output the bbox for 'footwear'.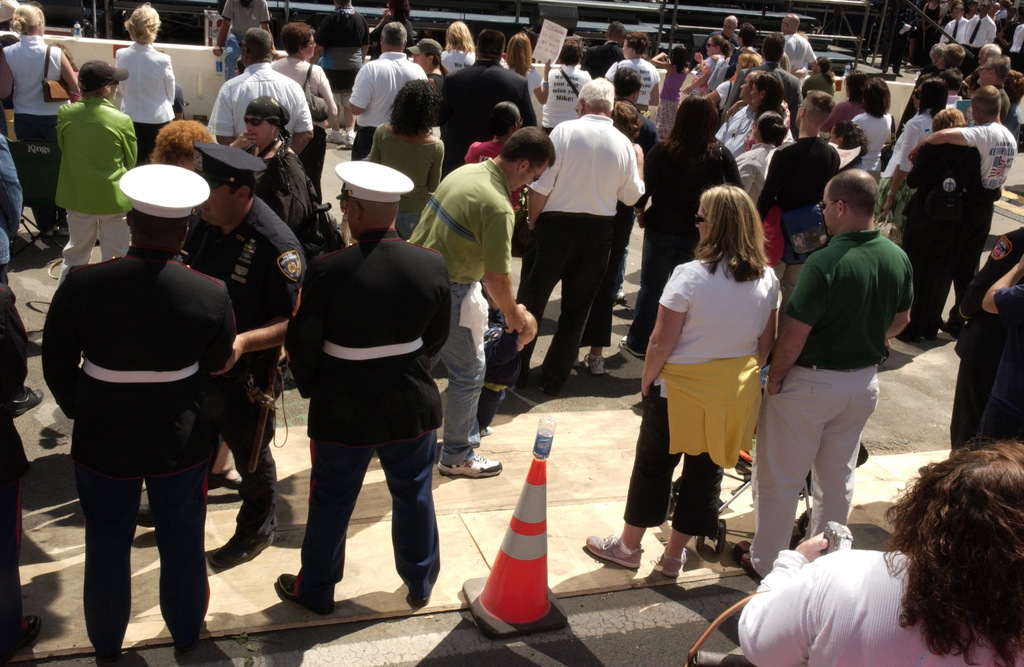
<box>11,388,44,415</box>.
